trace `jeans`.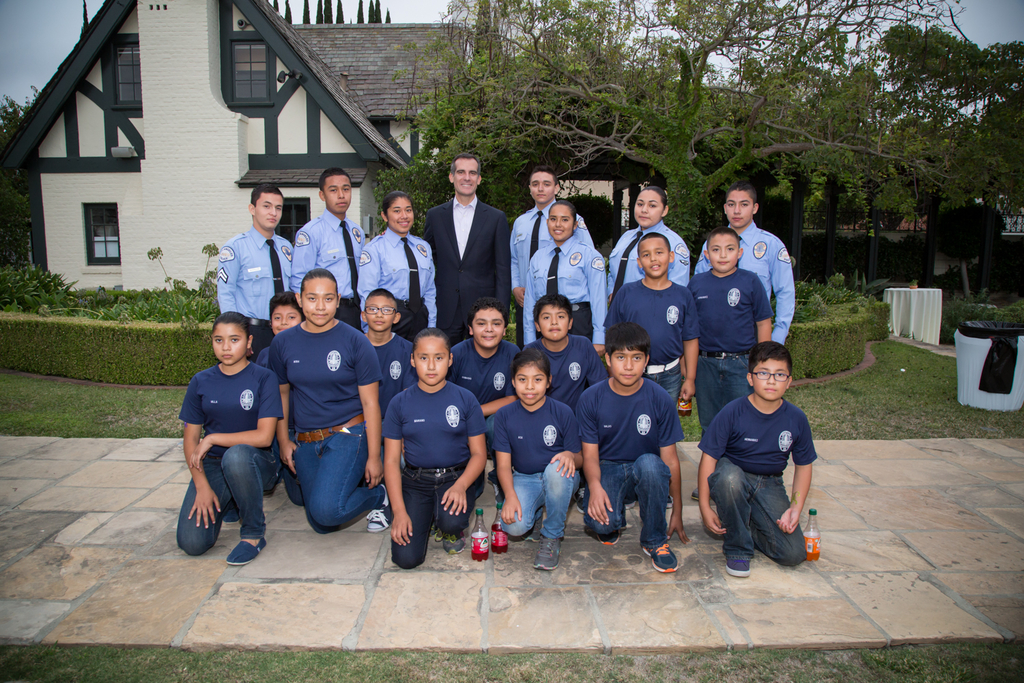
Traced to select_region(267, 443, 302, 508).
